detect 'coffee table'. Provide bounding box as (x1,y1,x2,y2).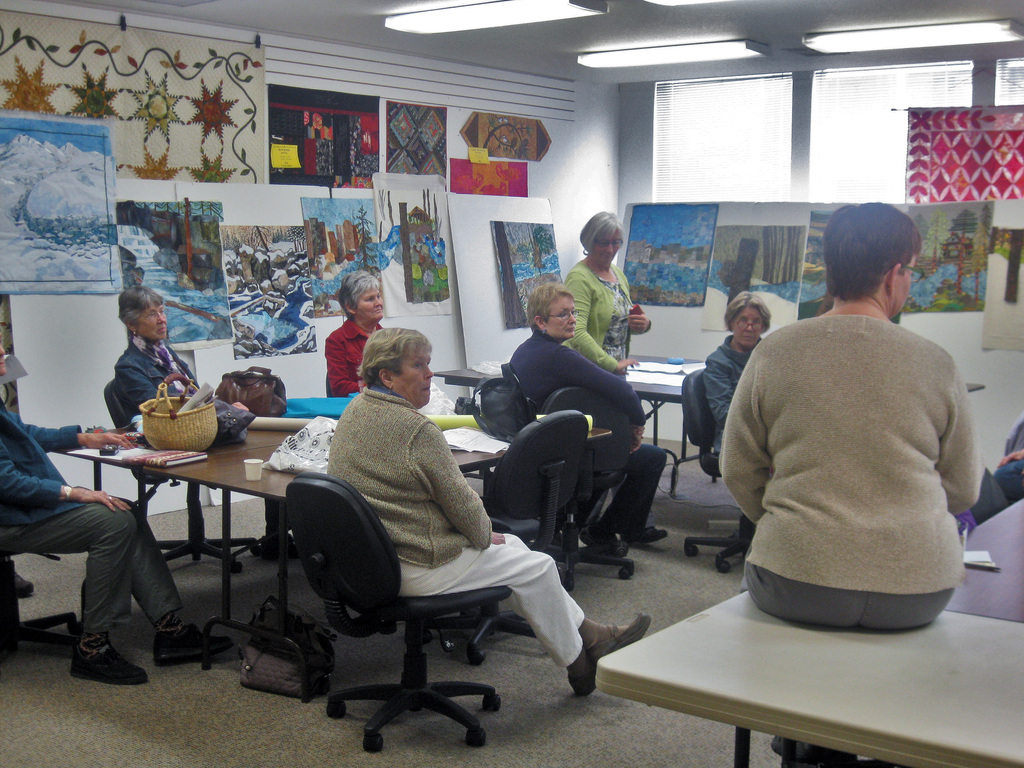
(435,349,684,502).
